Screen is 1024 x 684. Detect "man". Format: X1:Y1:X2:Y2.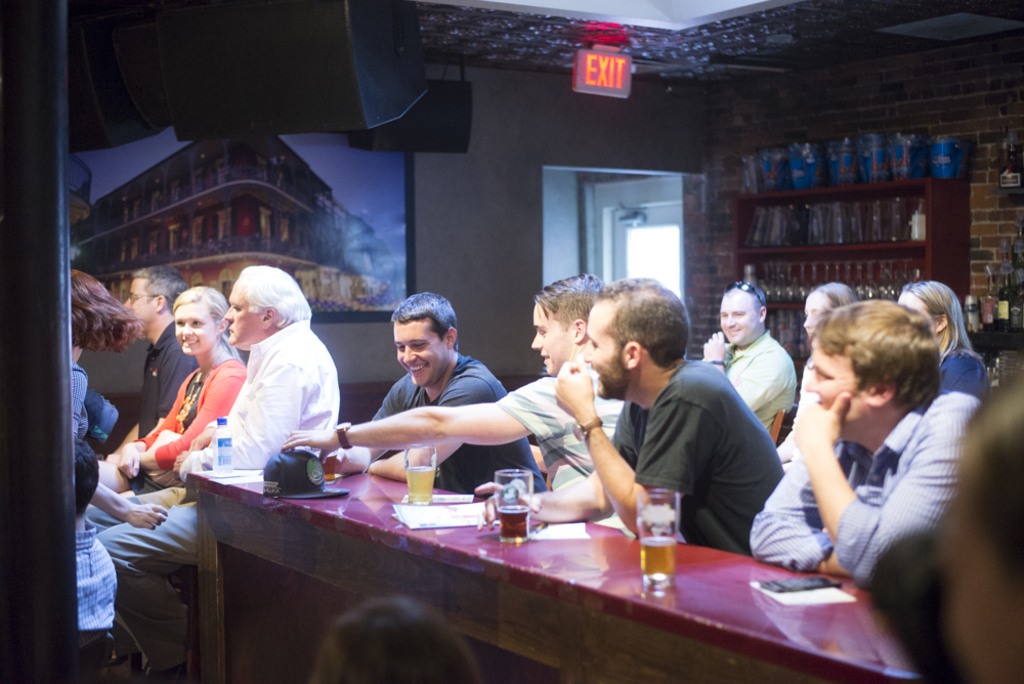
323:293:545:494.
